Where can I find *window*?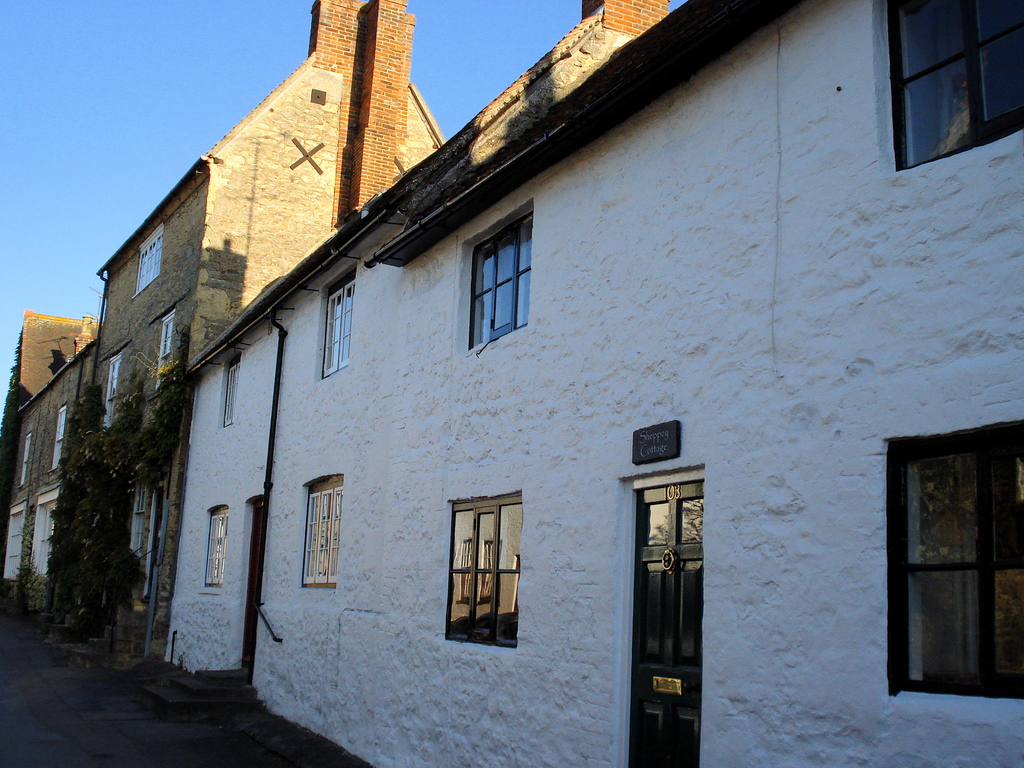
You can find it at <box>132,224,164,301</box>.
